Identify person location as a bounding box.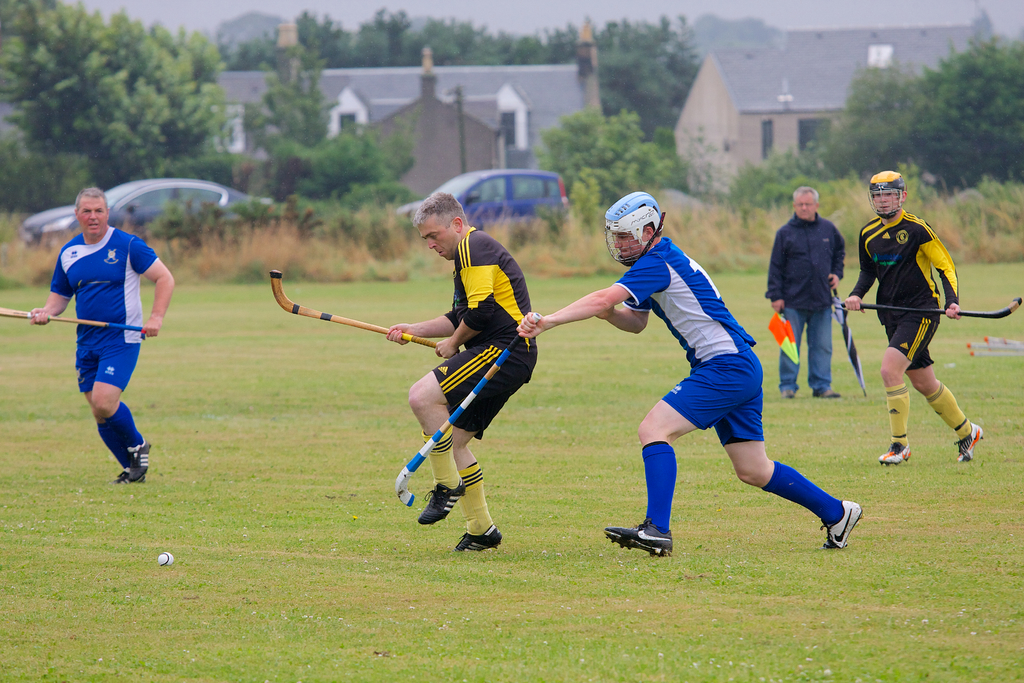
bbox=[846, 170, 985, 463].
